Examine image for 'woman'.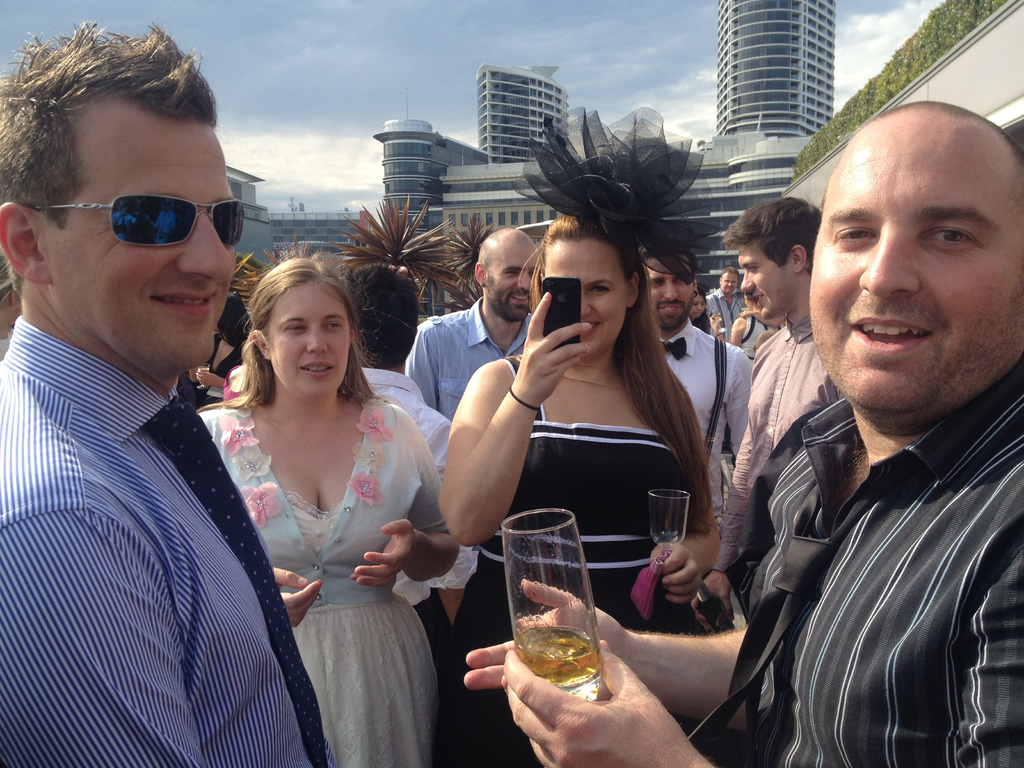
Examination result: bbox=(143, 199, 470, 767).
